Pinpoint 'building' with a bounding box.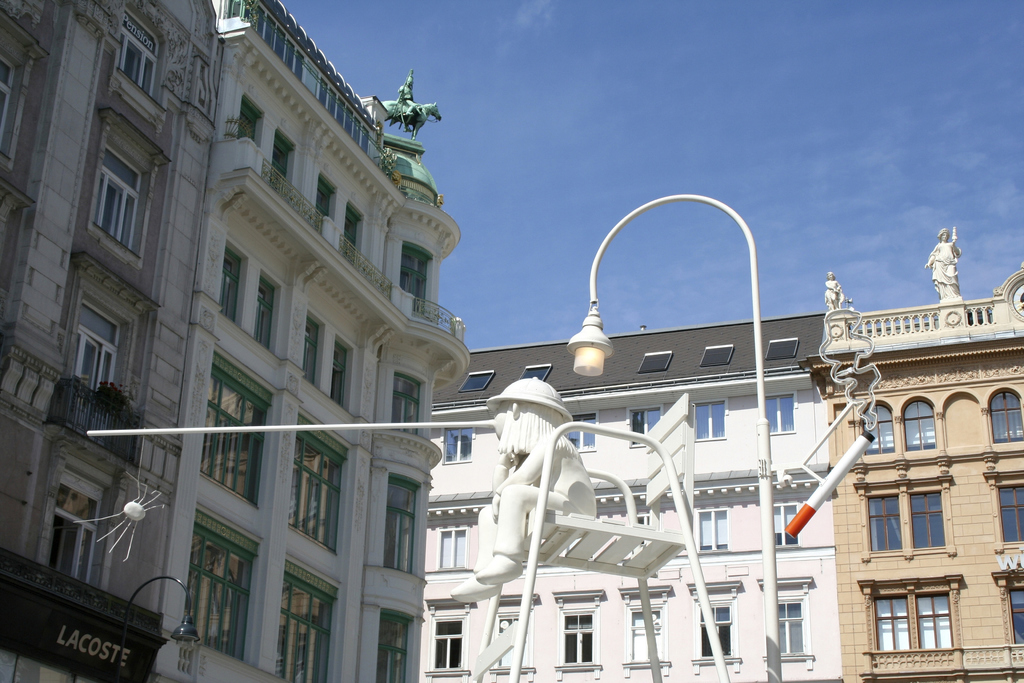
select_region(156, 0, 470, 682).
